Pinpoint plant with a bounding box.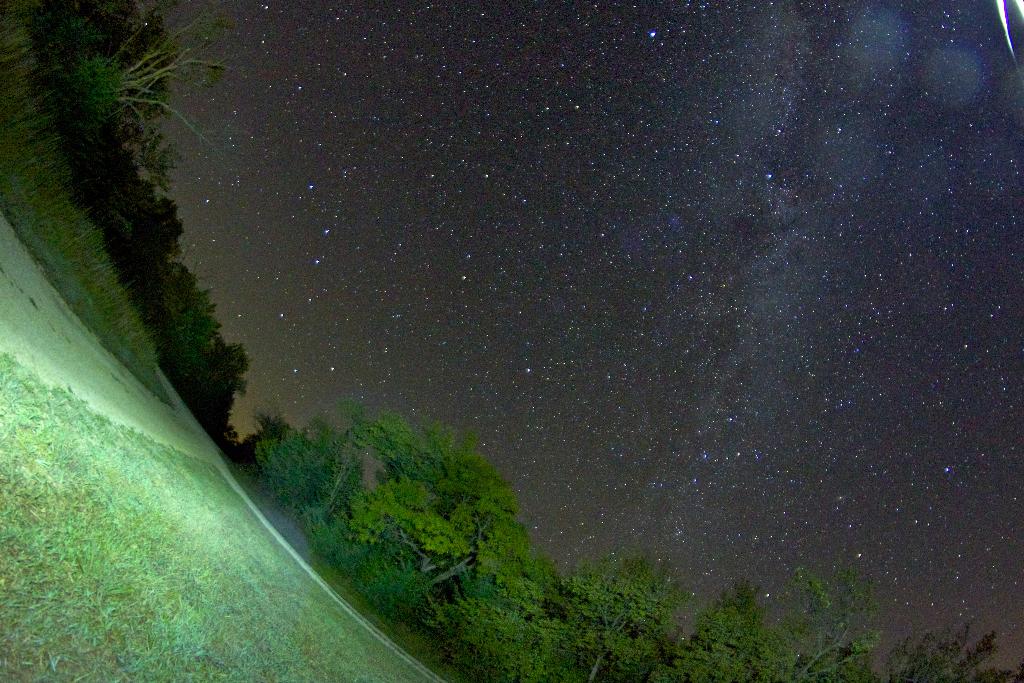
Rect(0, 0, 1023, 682).
